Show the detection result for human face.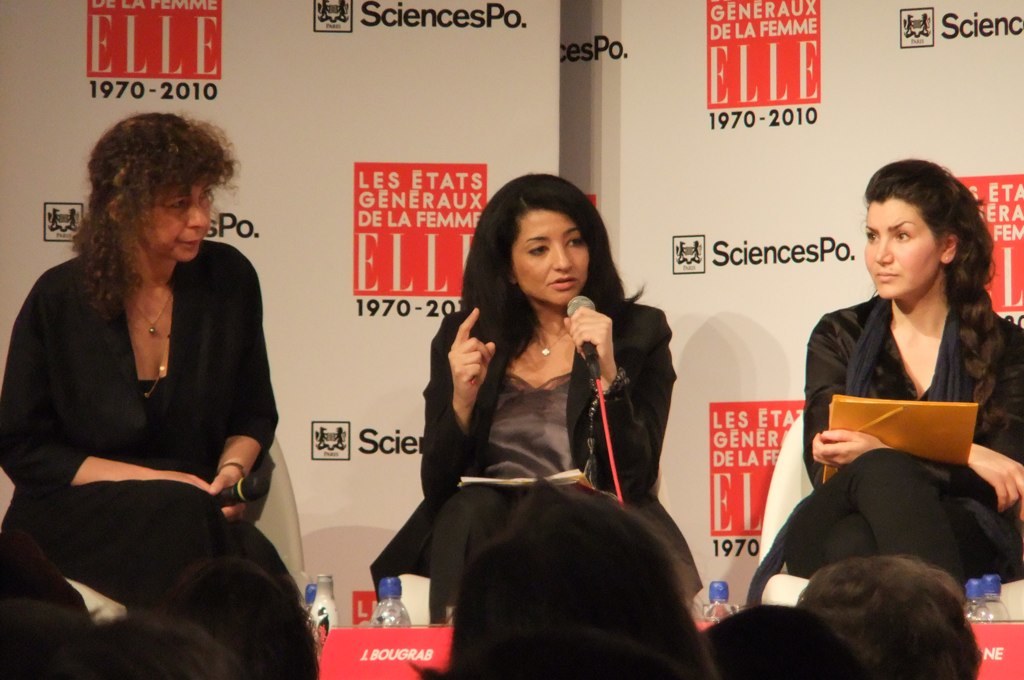
[left=150, top=181, right=211, bottom=260].
